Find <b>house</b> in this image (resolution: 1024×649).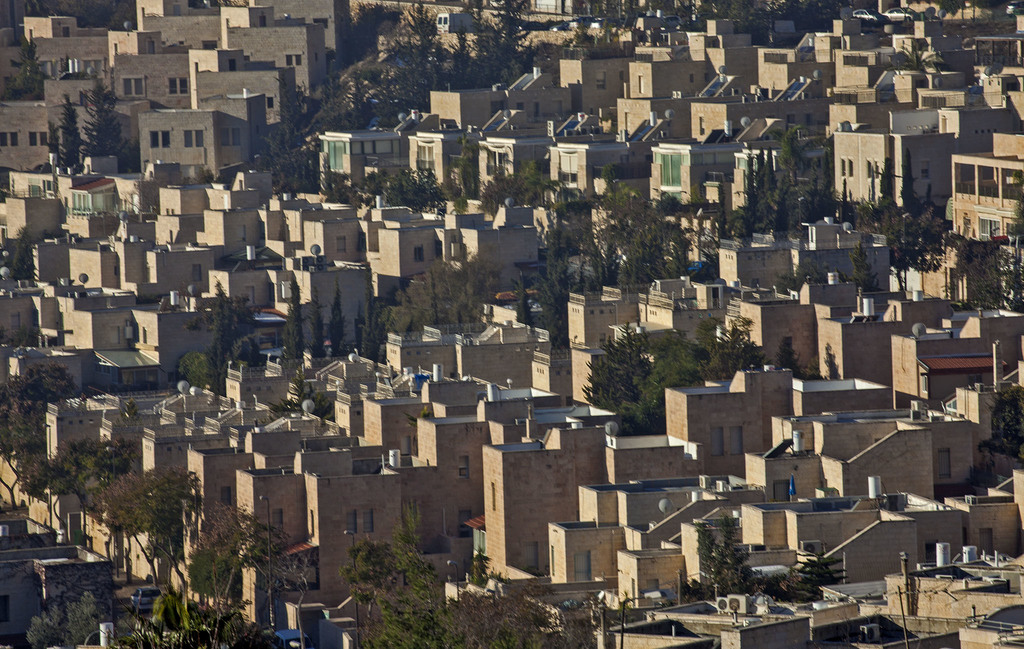
<bbox>202, 239, 292, 322</bbox>.
